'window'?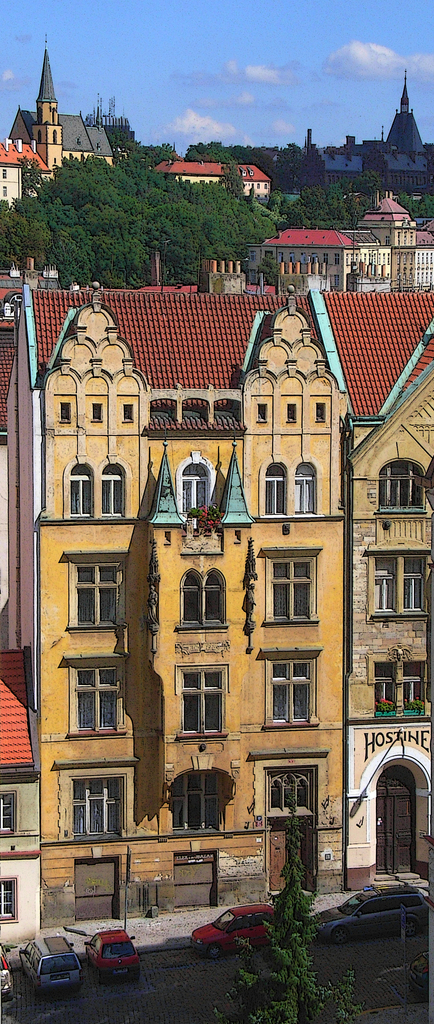
(left=250, top=748, right=327, bottom=818)
